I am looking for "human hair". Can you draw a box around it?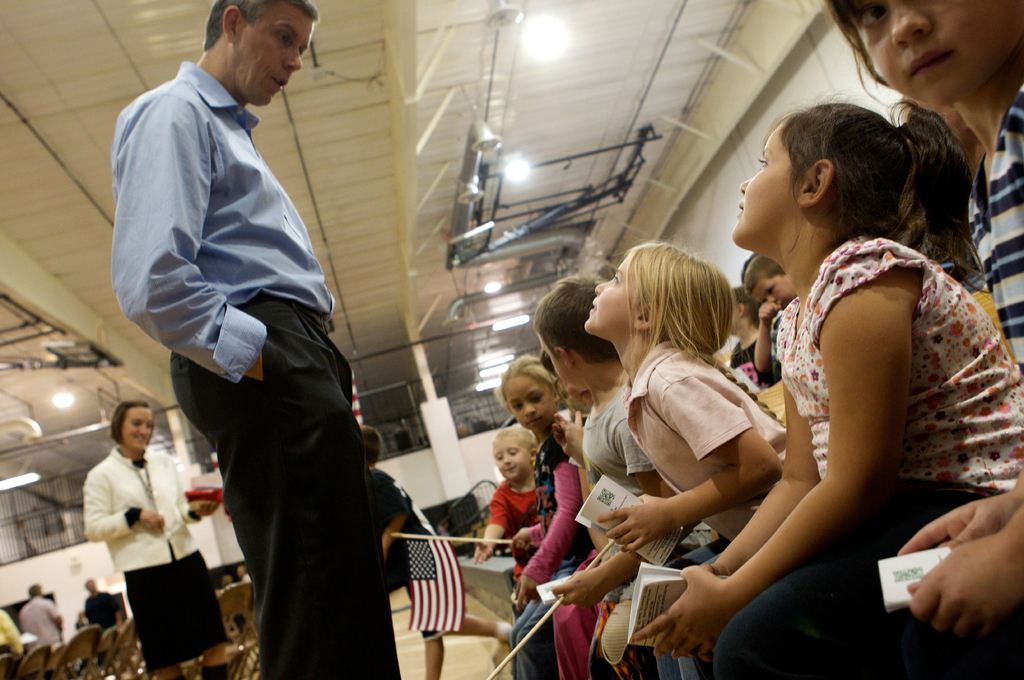
Sure, the bounding box is 764/97/987/263.
